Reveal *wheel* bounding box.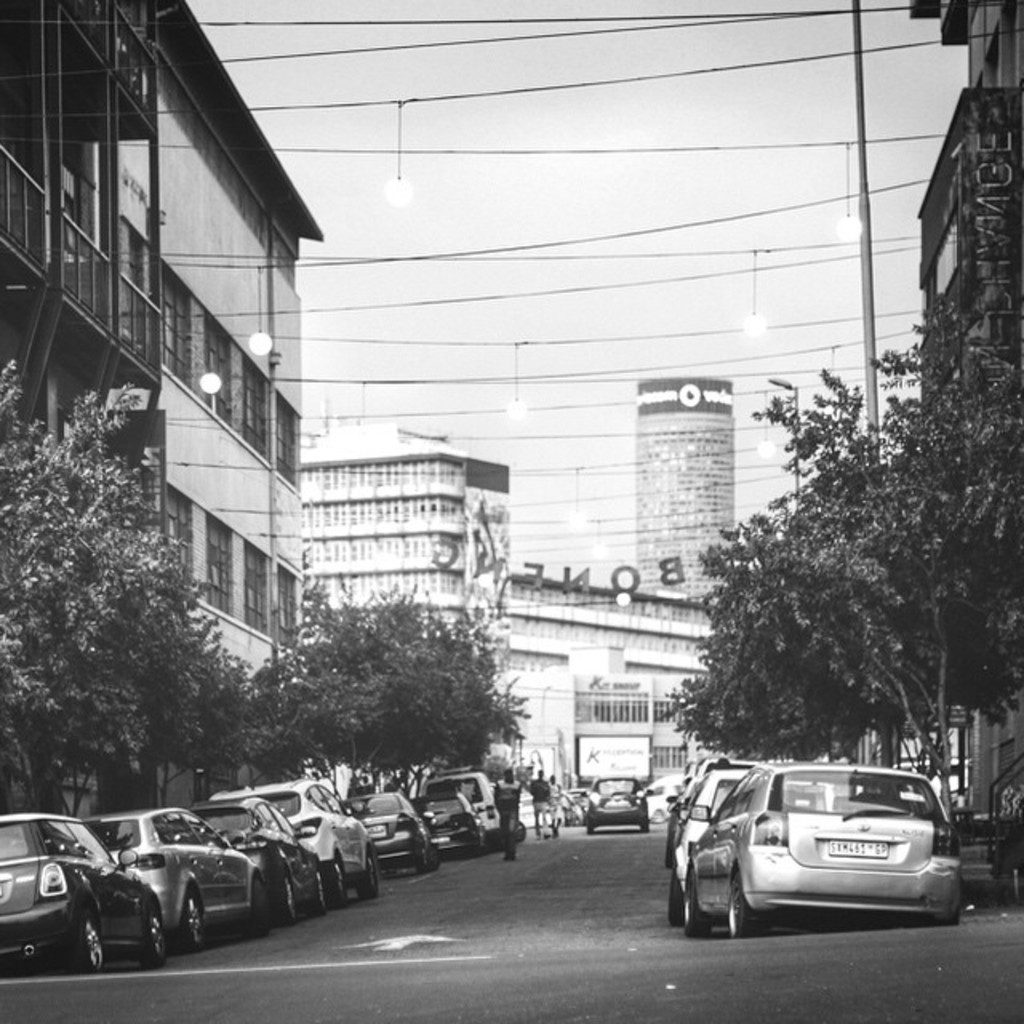
Revealed: detection(362, 851, 378, 898).
